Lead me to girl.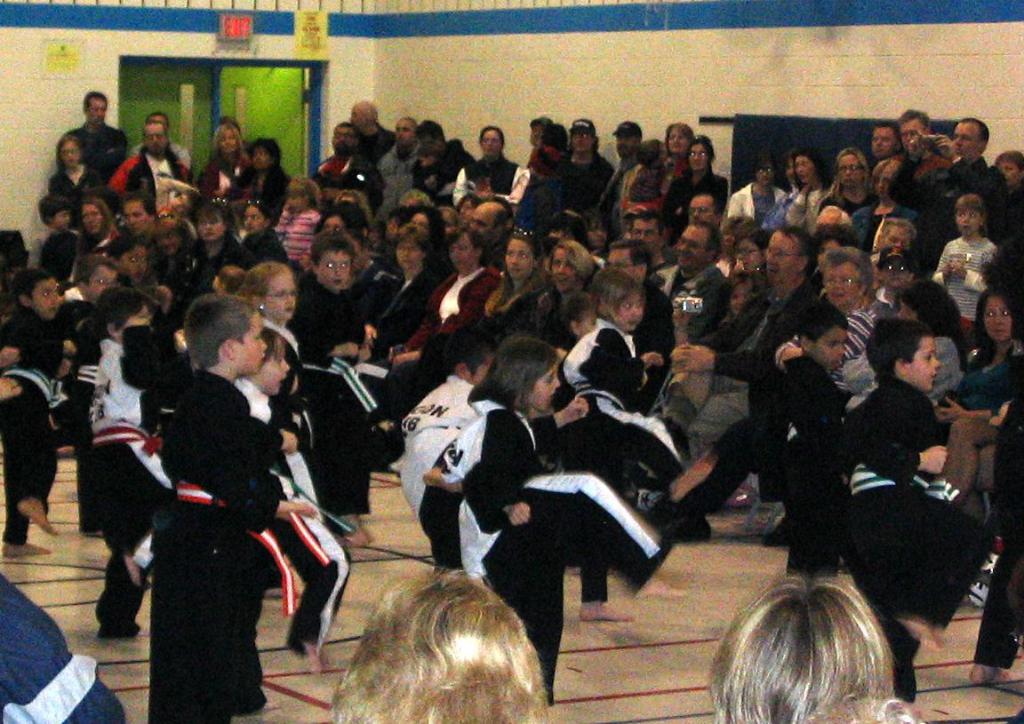
Lead to rect(823, 143, 863, 211).
